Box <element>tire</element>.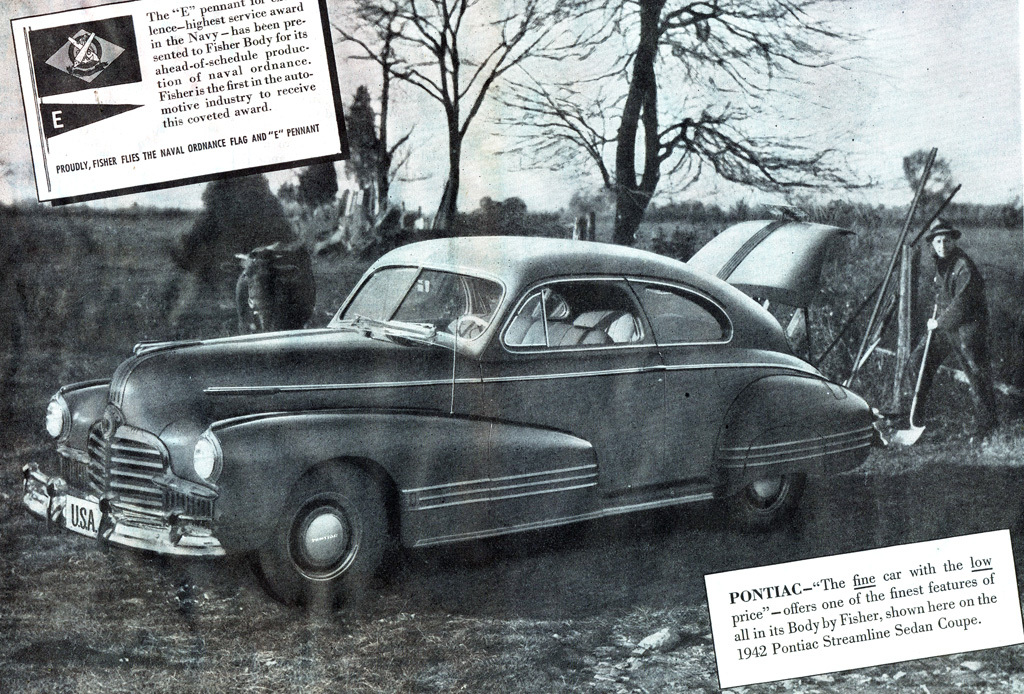
719 478 811 531.
